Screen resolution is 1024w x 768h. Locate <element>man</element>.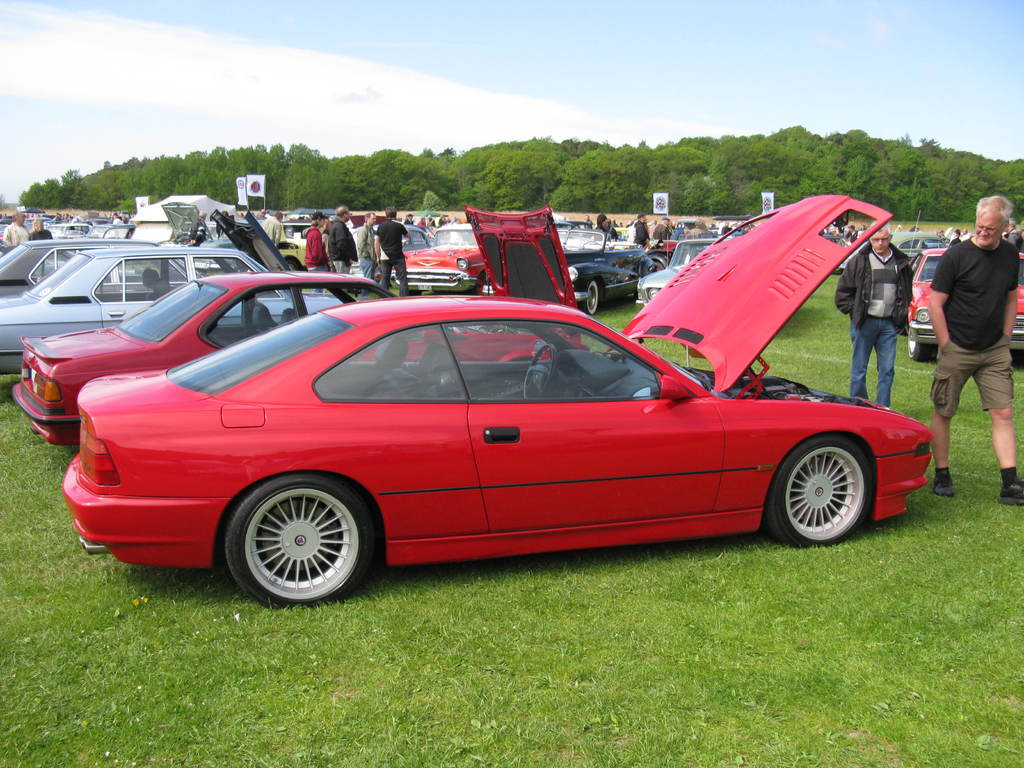
(left=260, top=209, right=282, bottom=245).
